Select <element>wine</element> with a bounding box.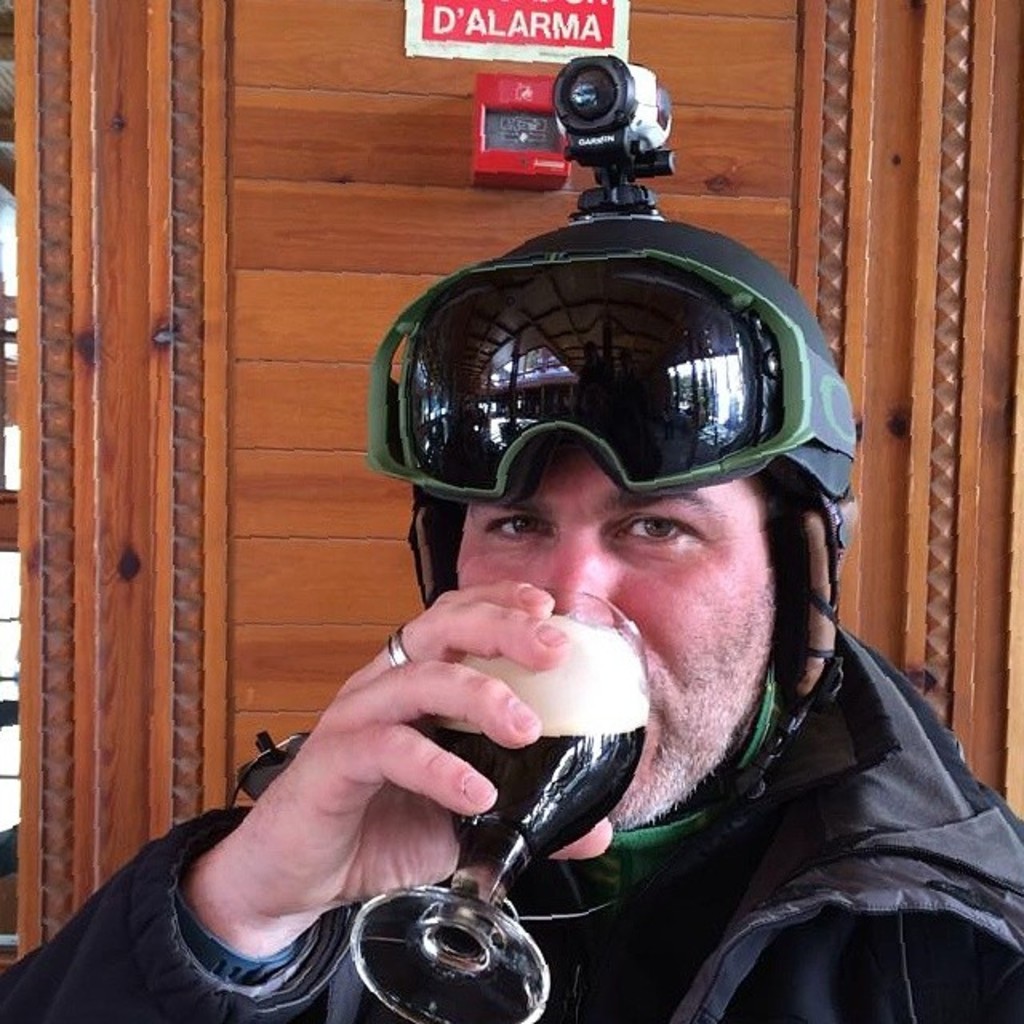
bbox=(427, 608, 659, 882).
